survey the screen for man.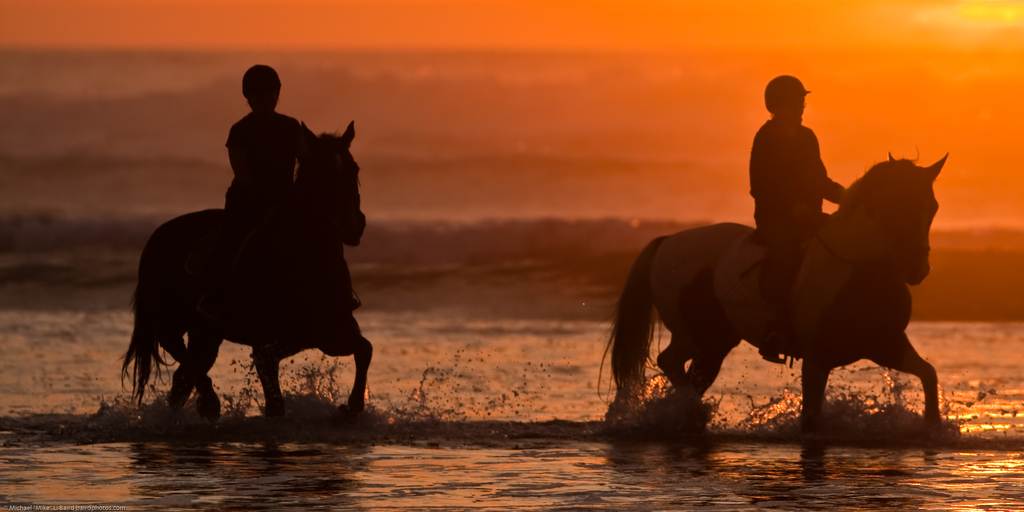
Survey found: 748,74,847,364.
